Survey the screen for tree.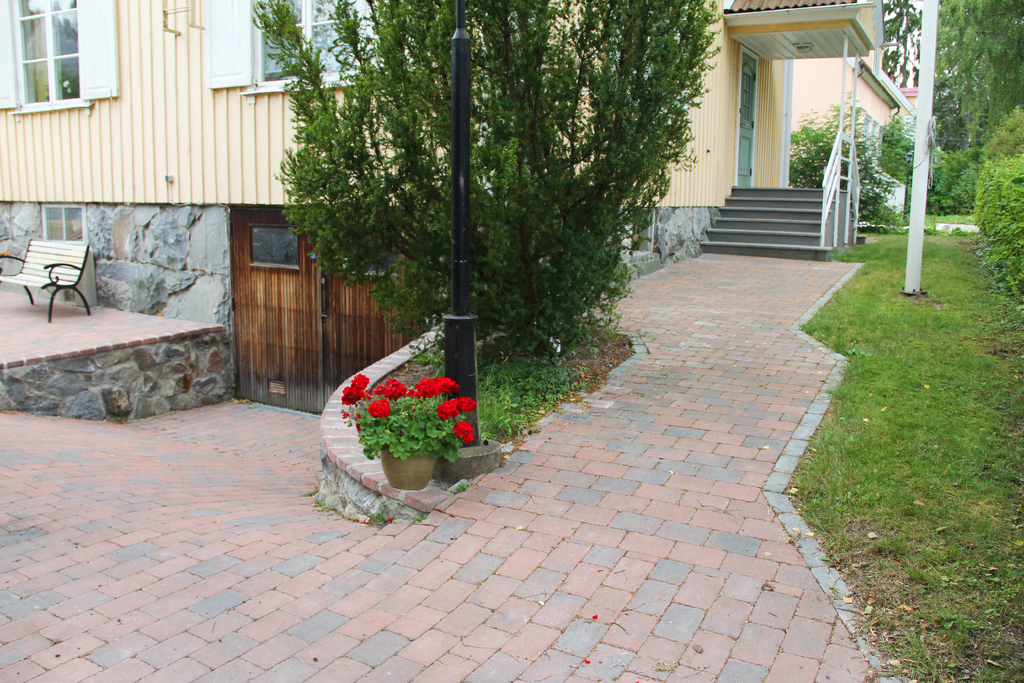
Survey found: [x1=975, y1=108, x2=1023, y2=159].
